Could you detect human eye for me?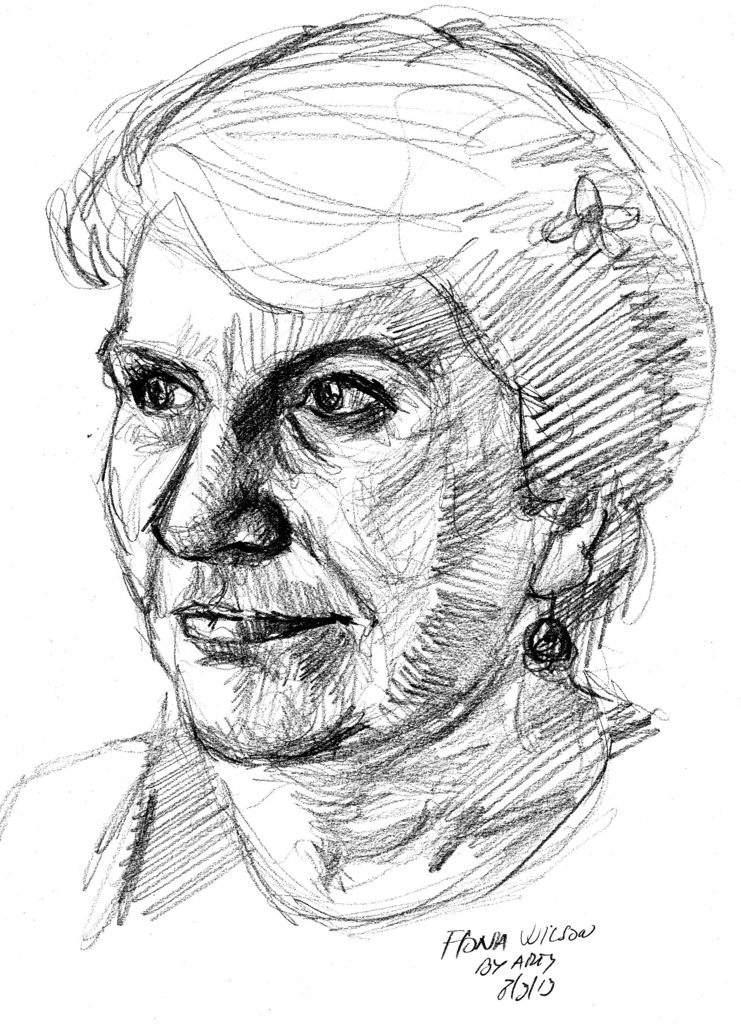
Detection result: locate(289, 353, 414, 425).
